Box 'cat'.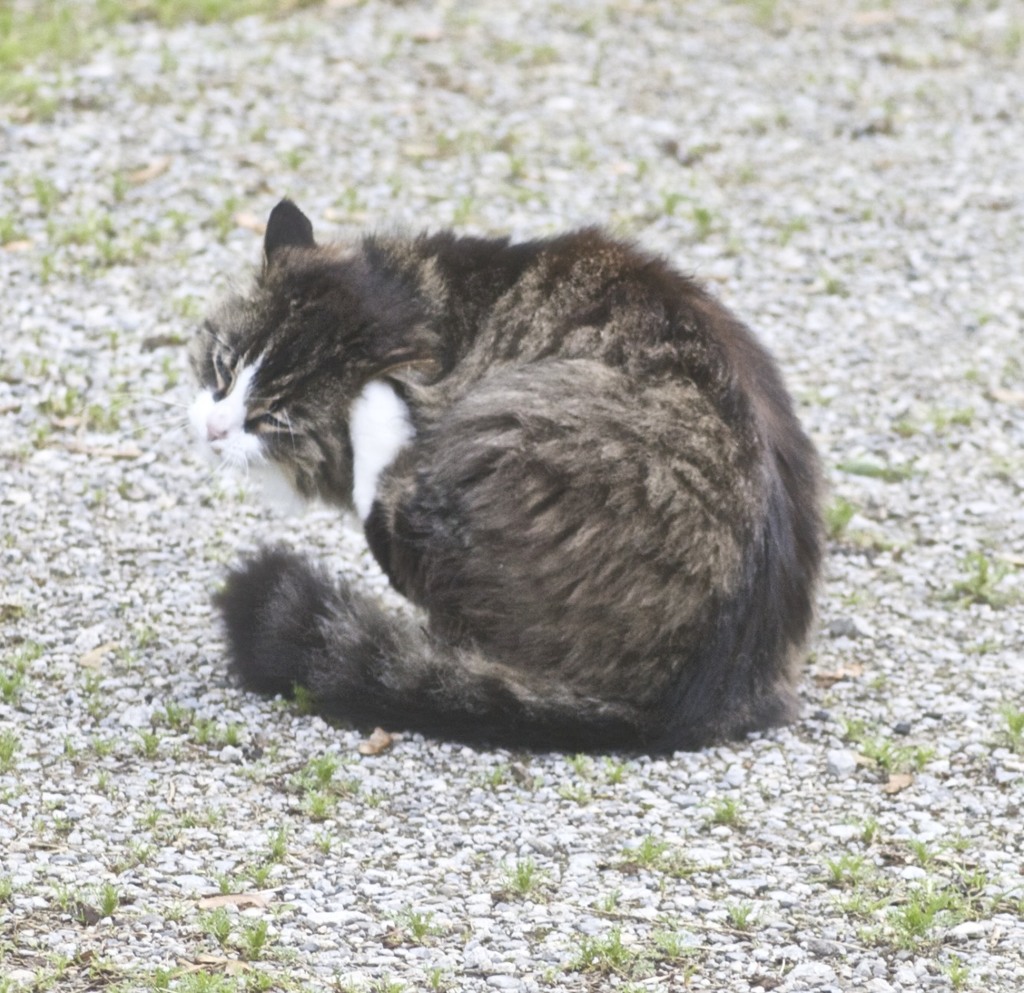
box=[180, 194, 836, 759].
